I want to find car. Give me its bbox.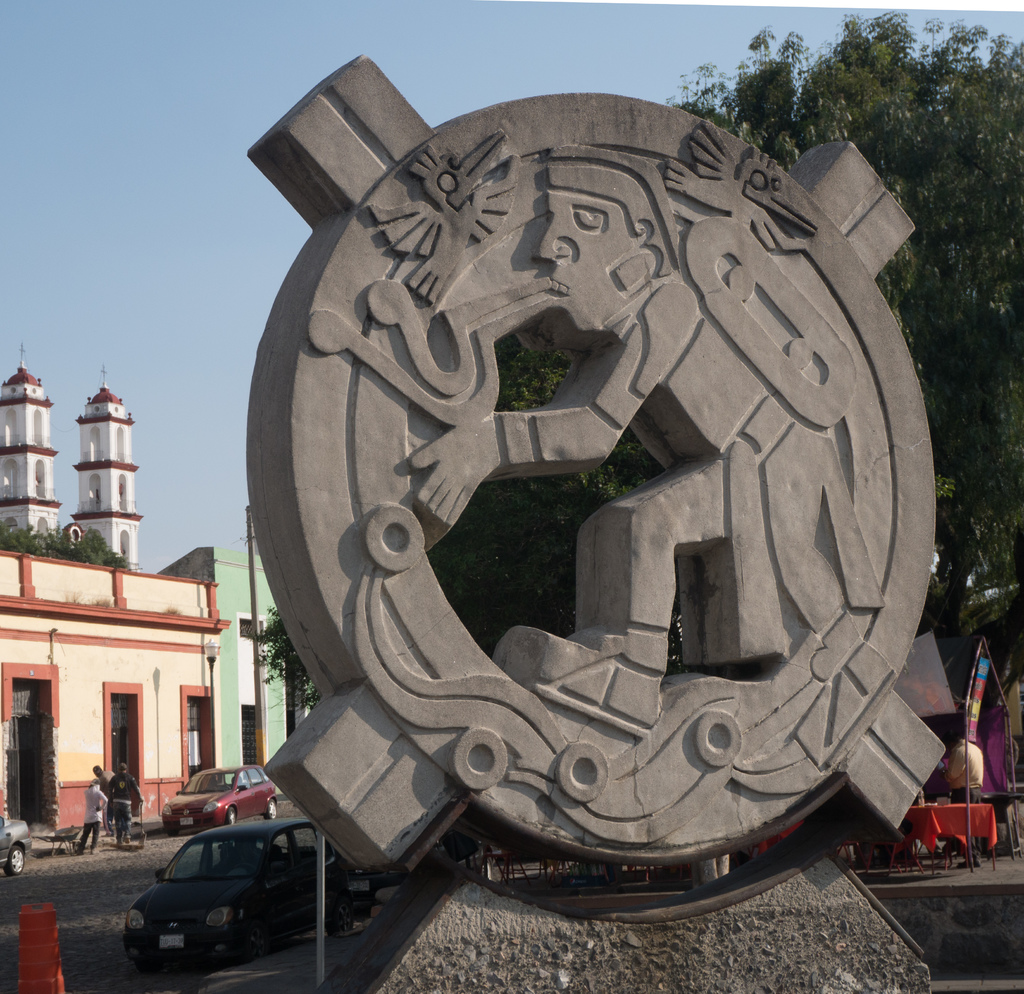
crop(125, 820, 354, 980).
